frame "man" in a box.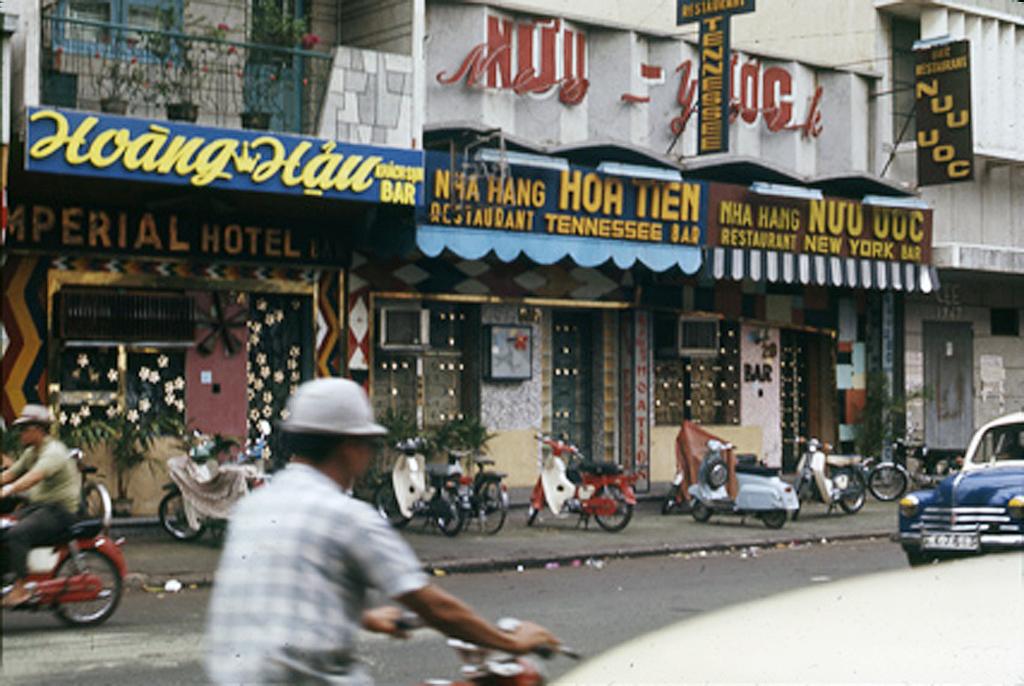
locate(0, 400, 83, 605).
